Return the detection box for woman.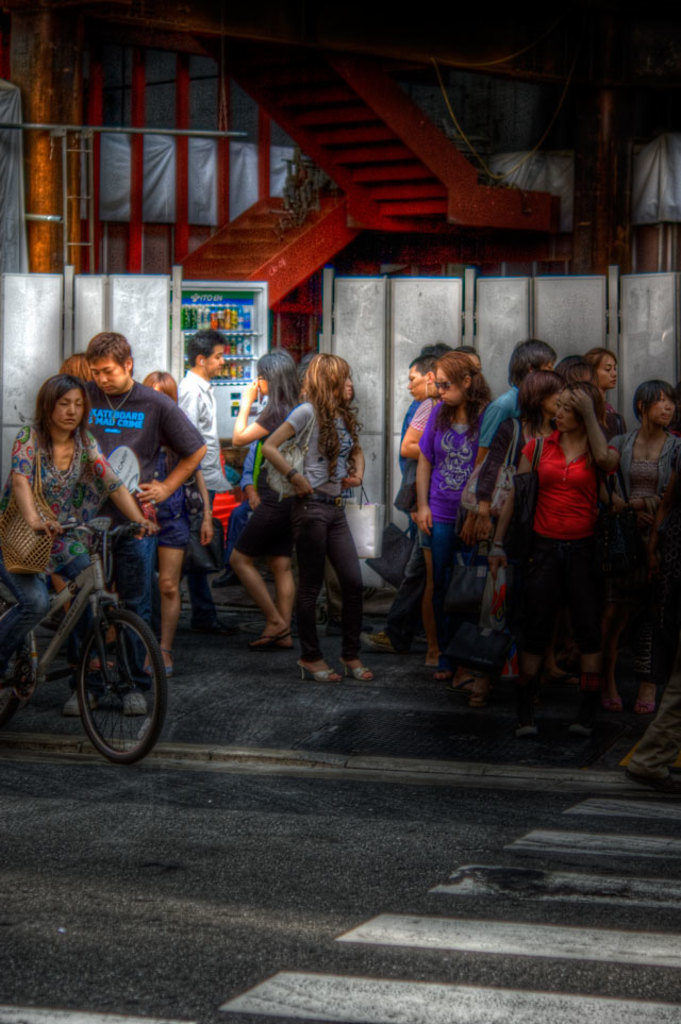
411:349:498:679.
